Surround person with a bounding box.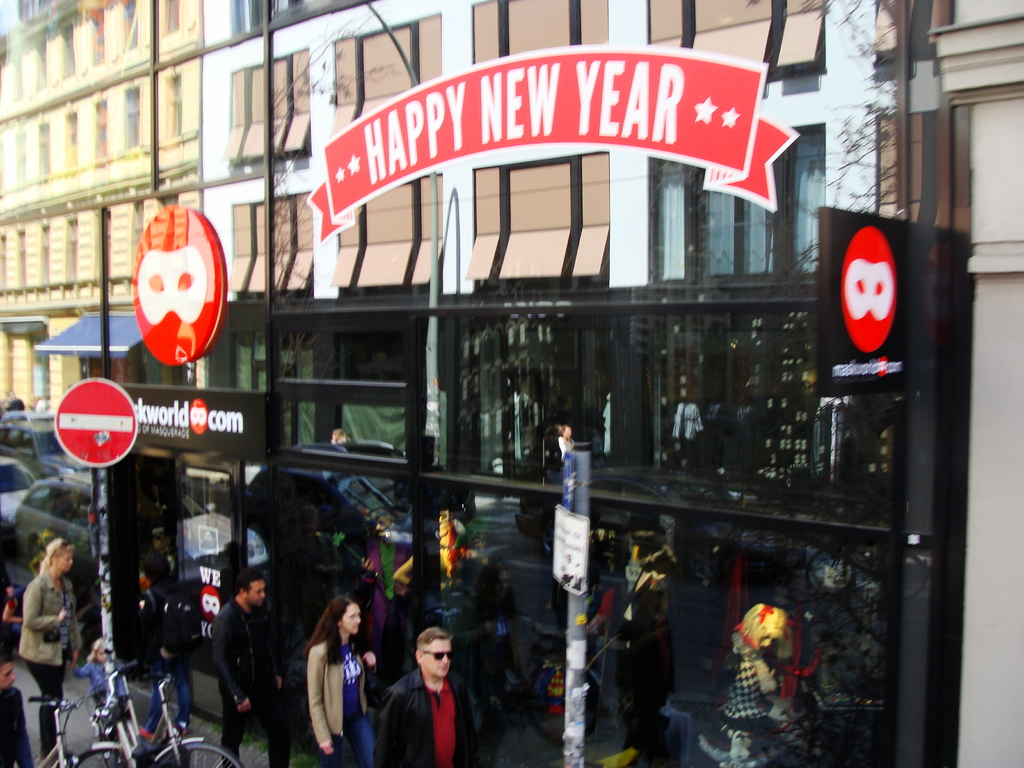
0:642:31:767.
